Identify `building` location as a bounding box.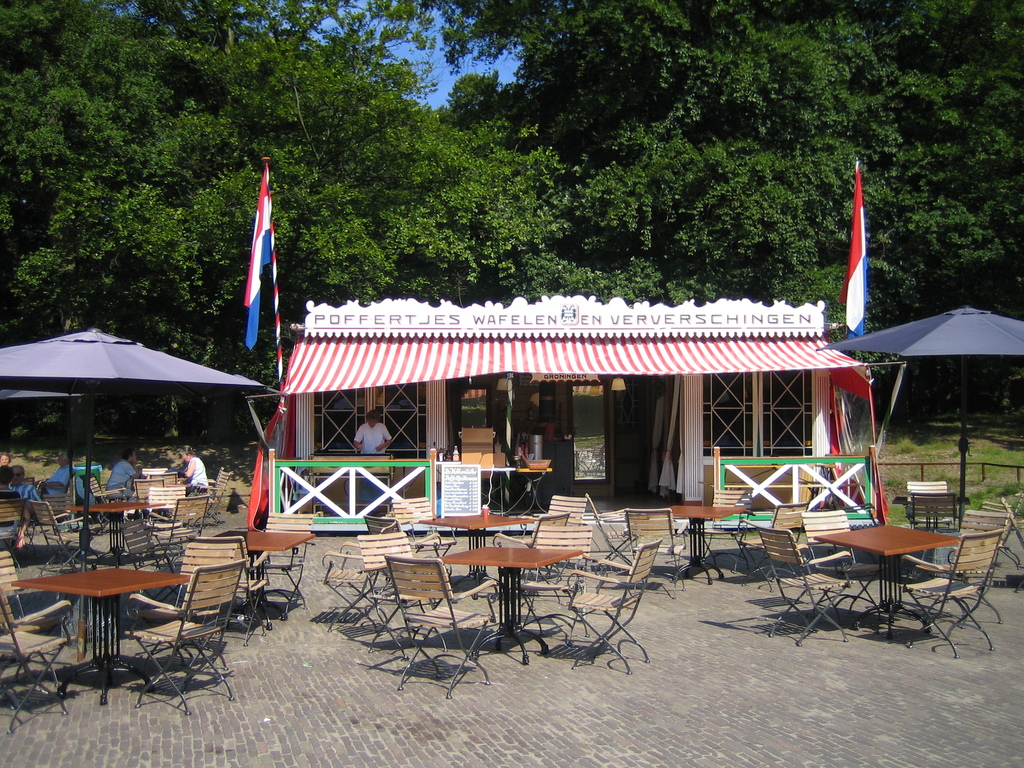
(left=266, top=289, right=864, bottom=532).
